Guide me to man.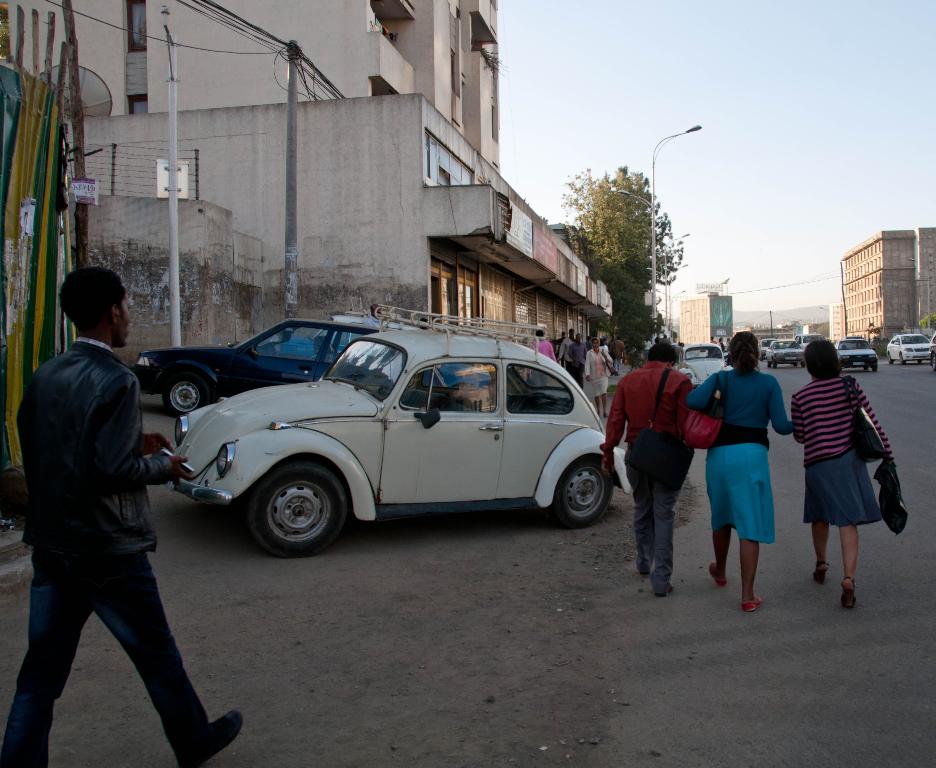
Guidance: [left=608, top=334, right=626, bottom=376].
